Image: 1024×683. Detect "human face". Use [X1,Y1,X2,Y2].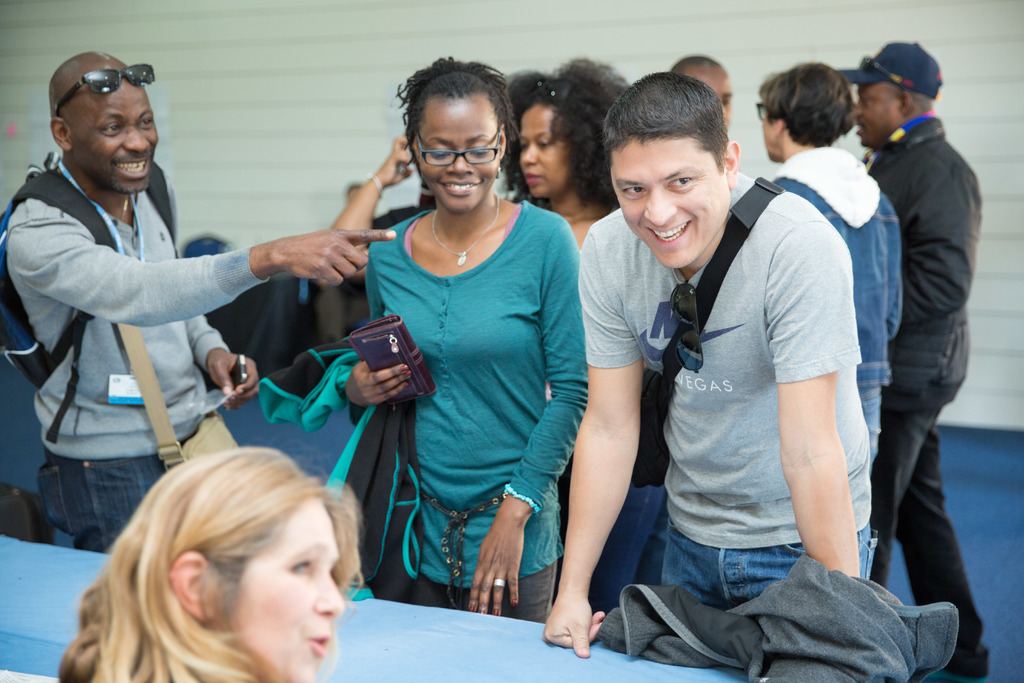
[221,498,344,682].
